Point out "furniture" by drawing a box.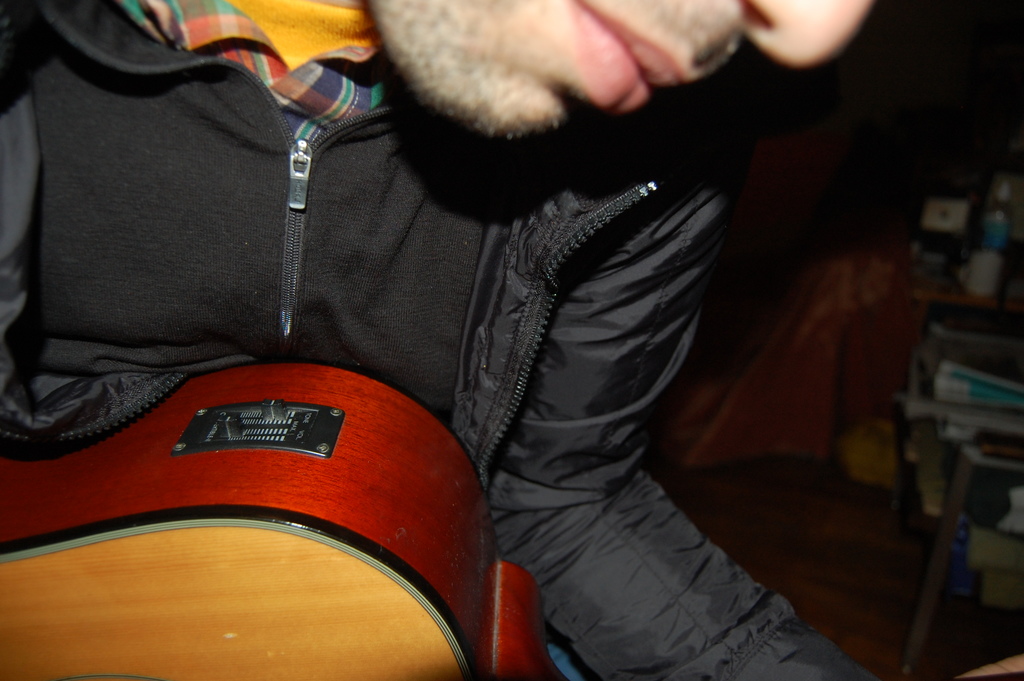
{"left": 897, "top": 321, "right": 1023, "bottom": 676}.
